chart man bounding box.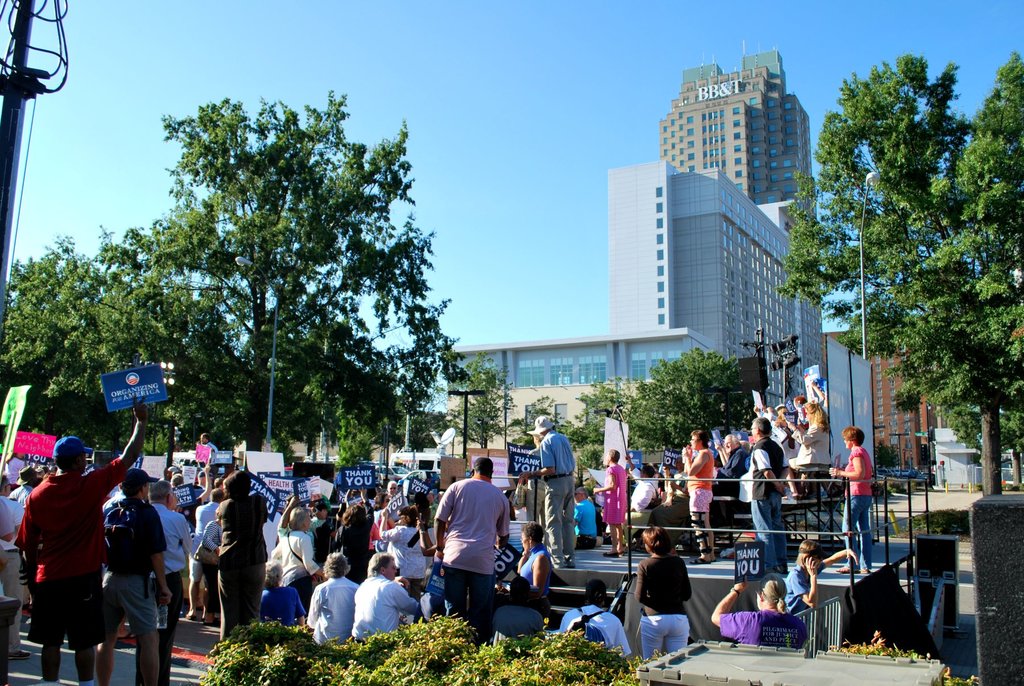
Charted: box(569, 486, 595, 550).
